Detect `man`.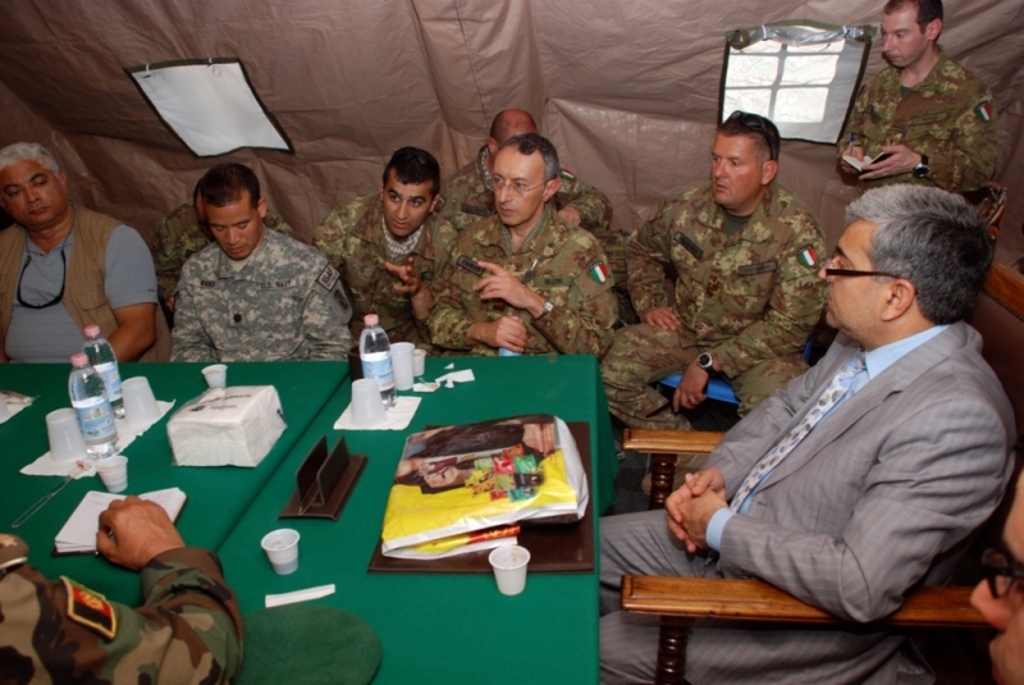
Detected at detection(659, 169, 1023, 634).
